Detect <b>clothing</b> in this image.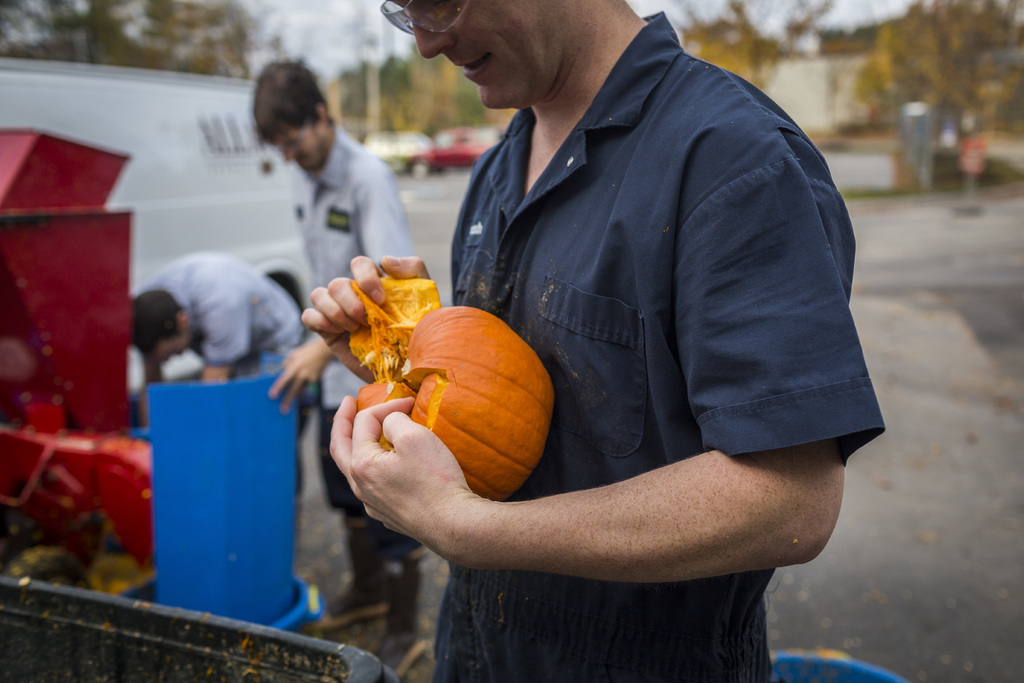
Detection: select_region(433, 13, 889, 682).
